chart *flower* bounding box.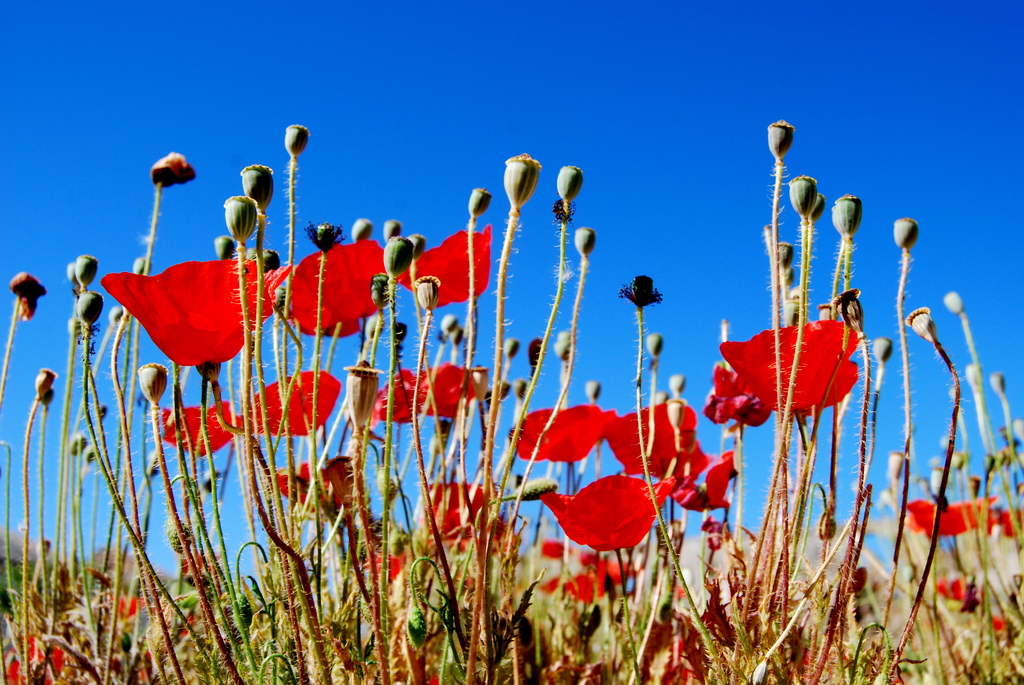
Charted: [left=548, top=482, right=659, bottom=560].
